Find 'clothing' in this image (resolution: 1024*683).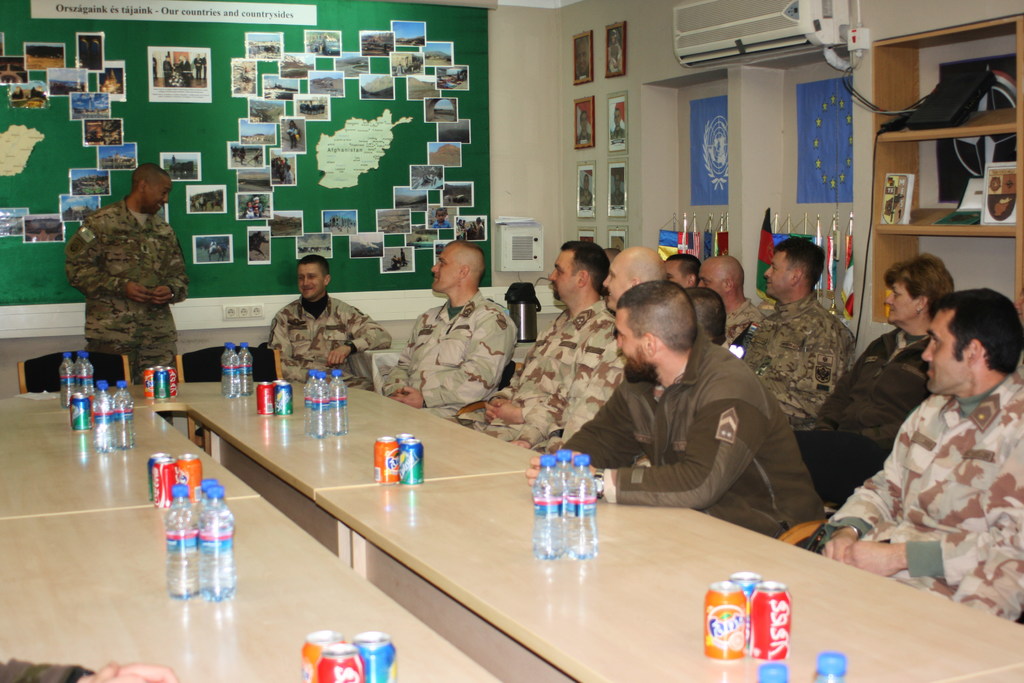
bbox(732, 301, 862, 415).
